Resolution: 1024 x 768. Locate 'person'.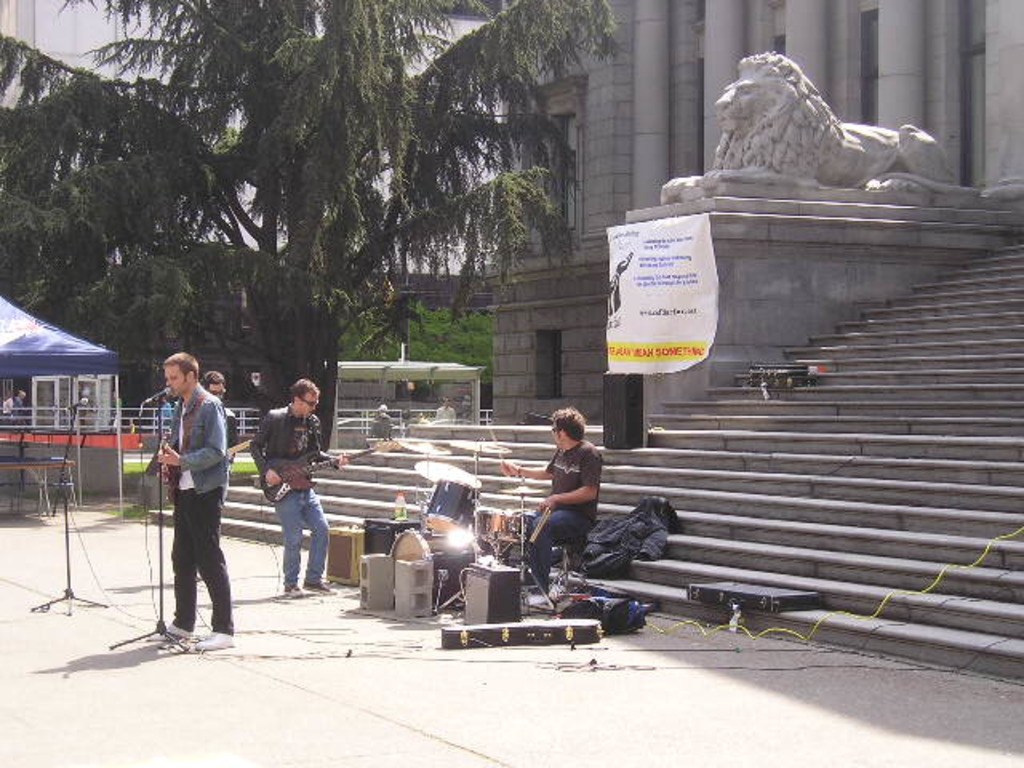
[248,376,346,598].
